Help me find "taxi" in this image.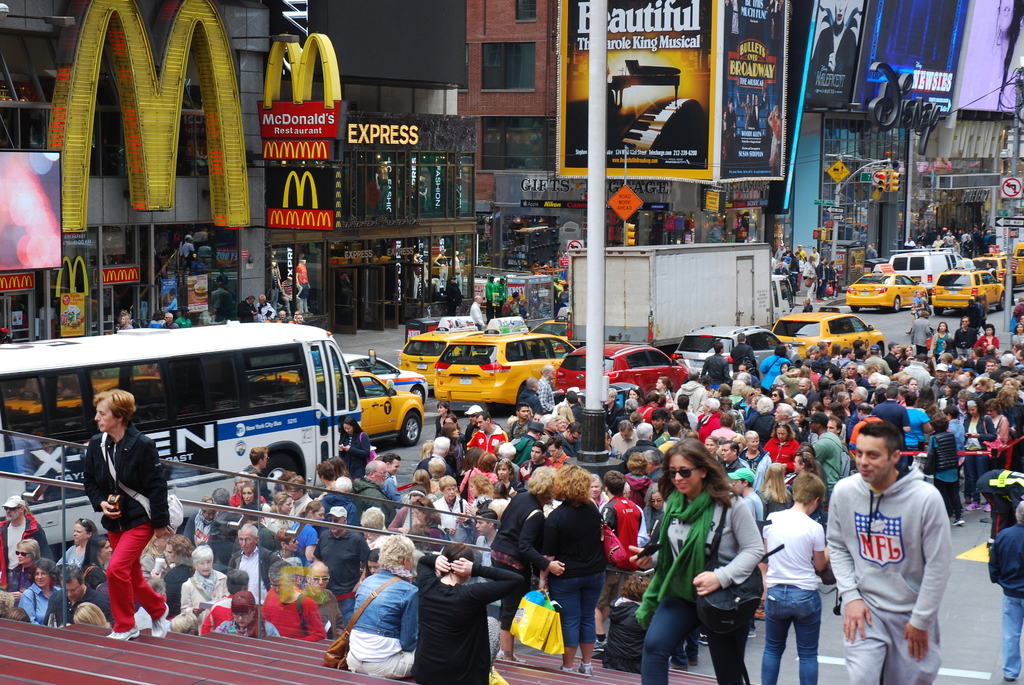
Found it: {"left": 436, "top": 321, "right": 575, "bottom": 410}.
